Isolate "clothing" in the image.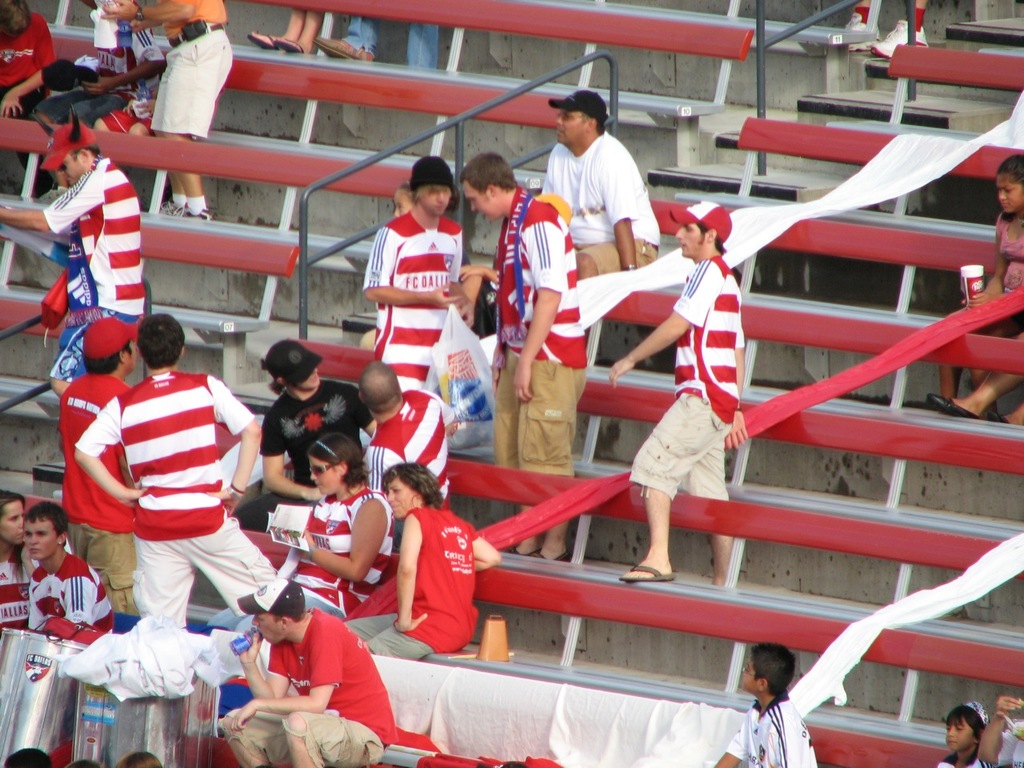
Isolated region: (x1=722, y1=690, x2=816, y2=767).
